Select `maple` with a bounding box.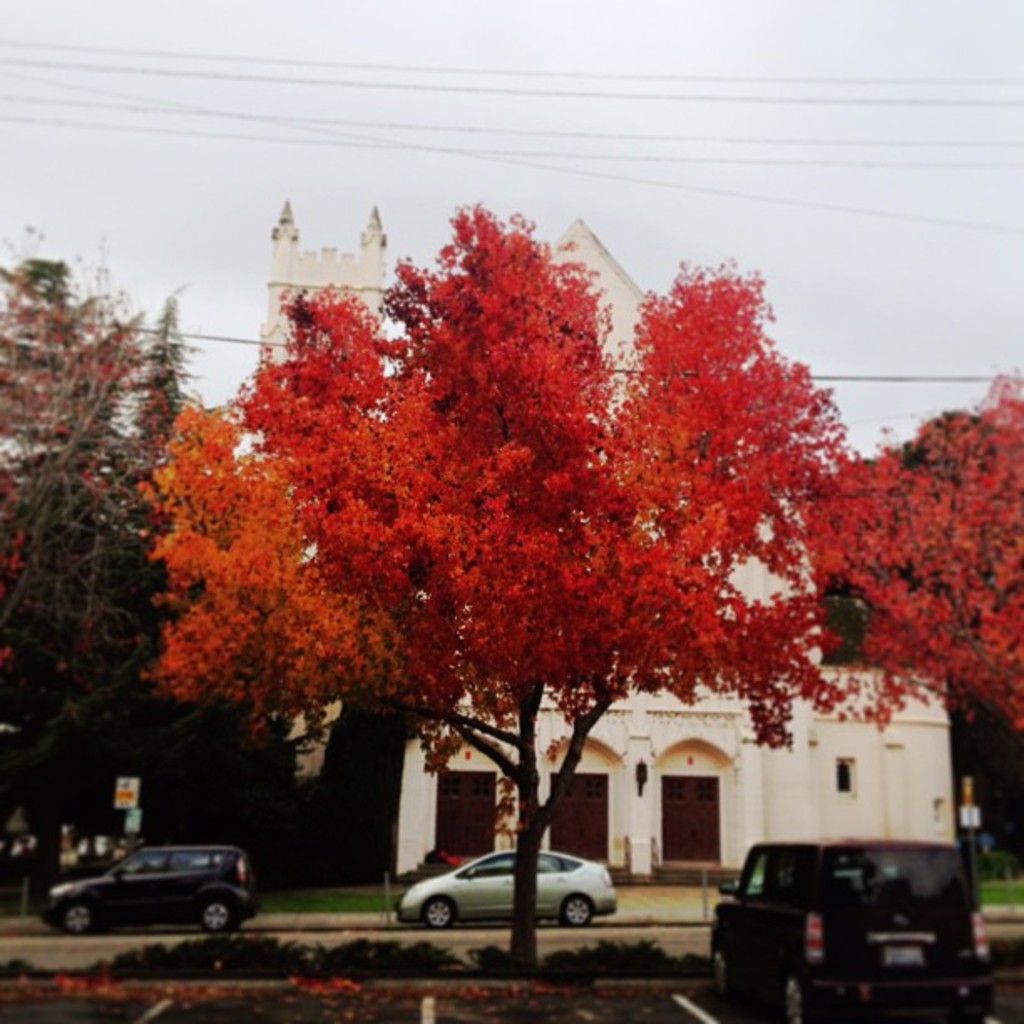
<bbox>107, 194, 837, 984</bbox>.
